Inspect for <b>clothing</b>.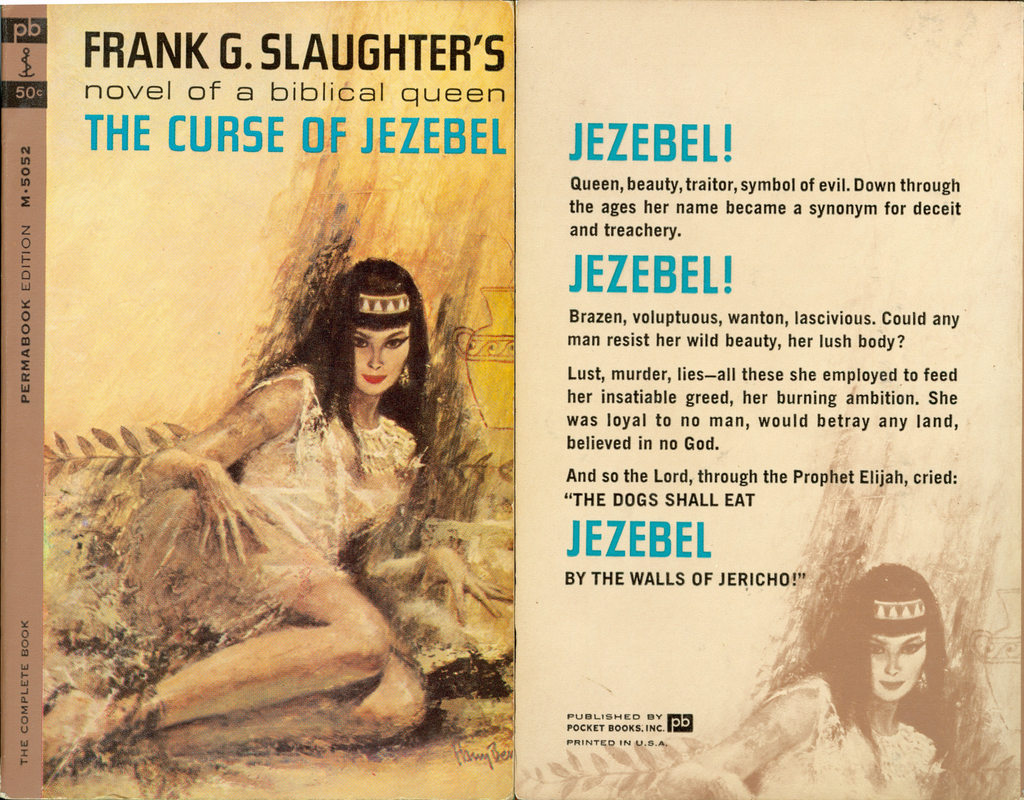
Inspection: box(771, 676, 941, 799).
